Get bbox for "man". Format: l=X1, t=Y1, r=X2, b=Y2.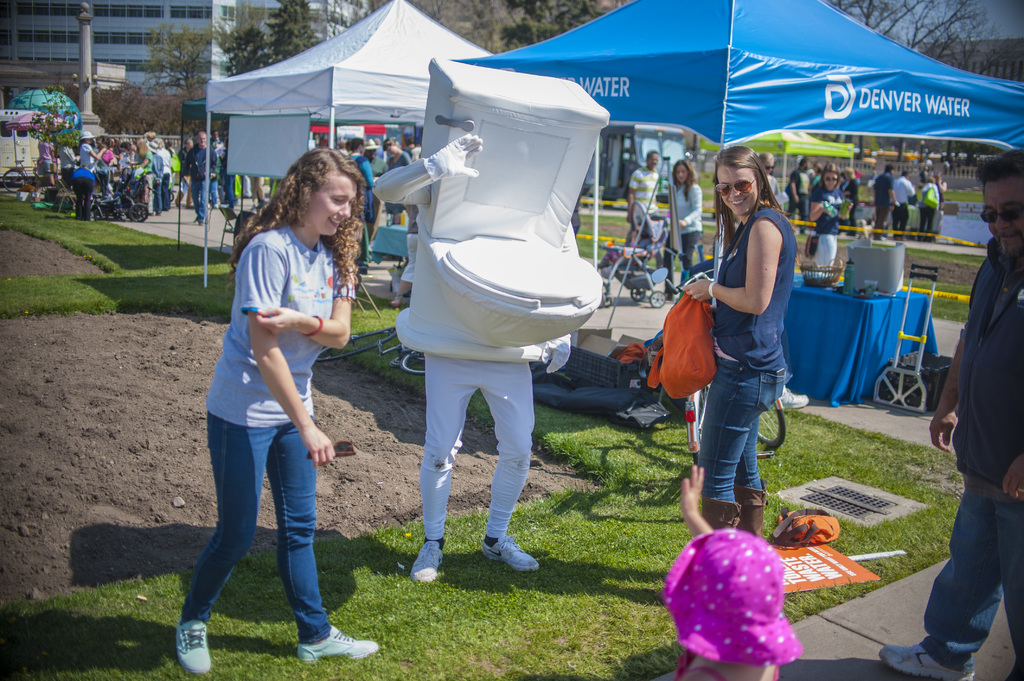
l=348, t=138, r=378, b=251.
